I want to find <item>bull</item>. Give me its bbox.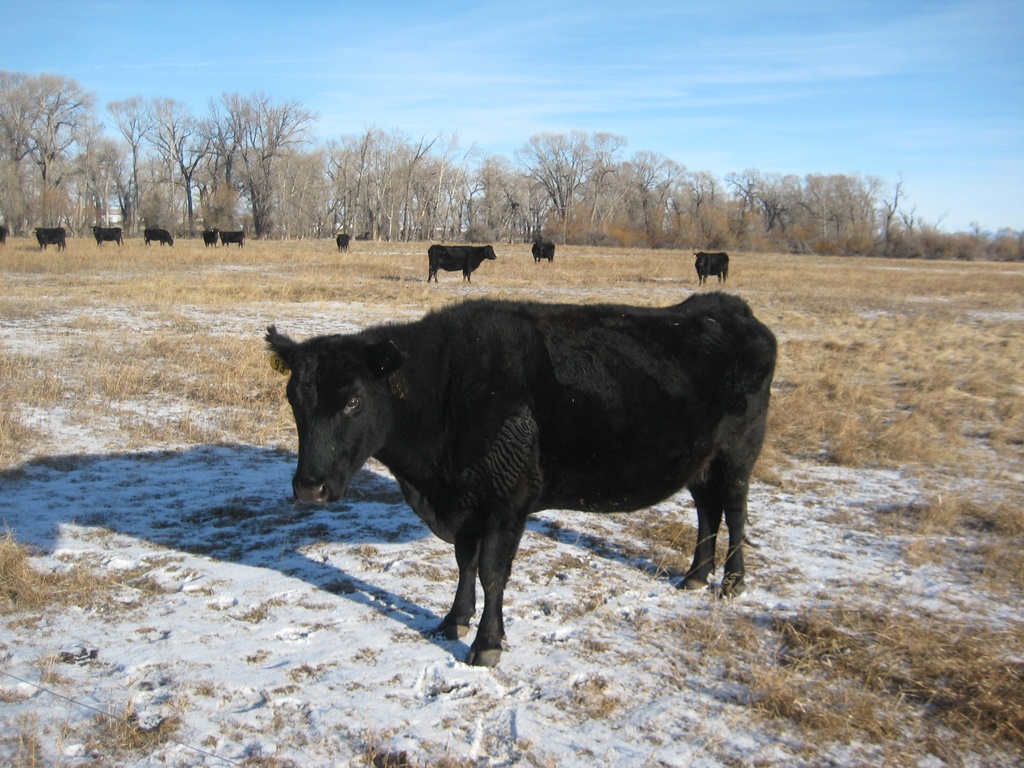
262:287:781:660.
